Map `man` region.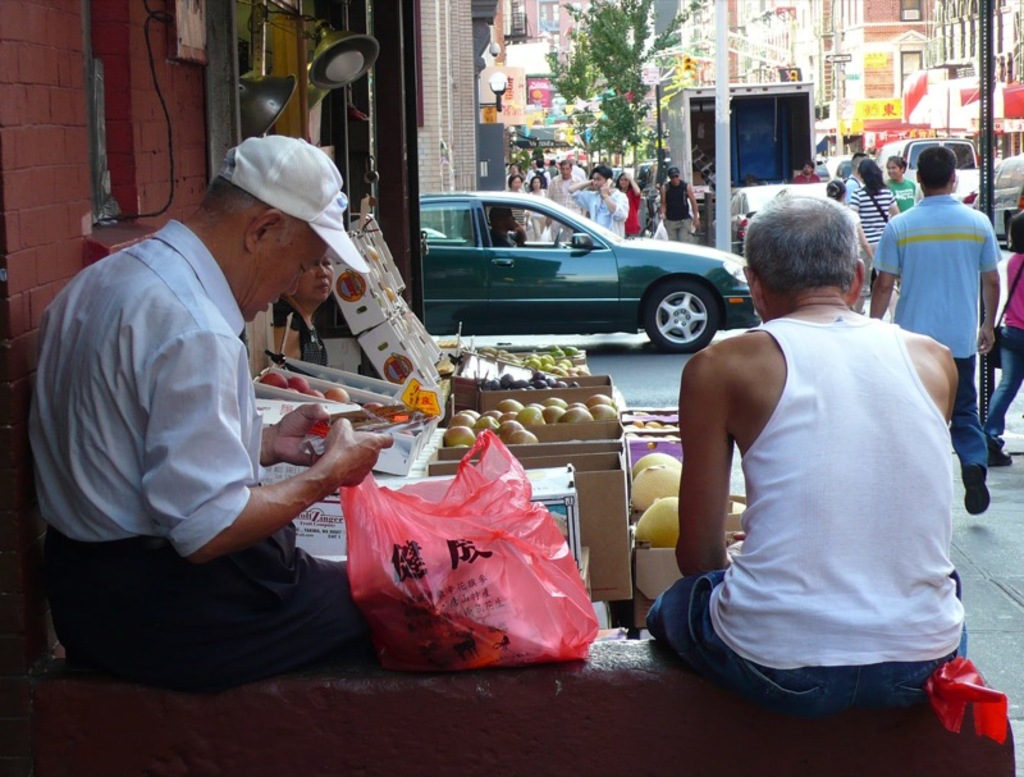
Mapped to 870:145:1004:521.
